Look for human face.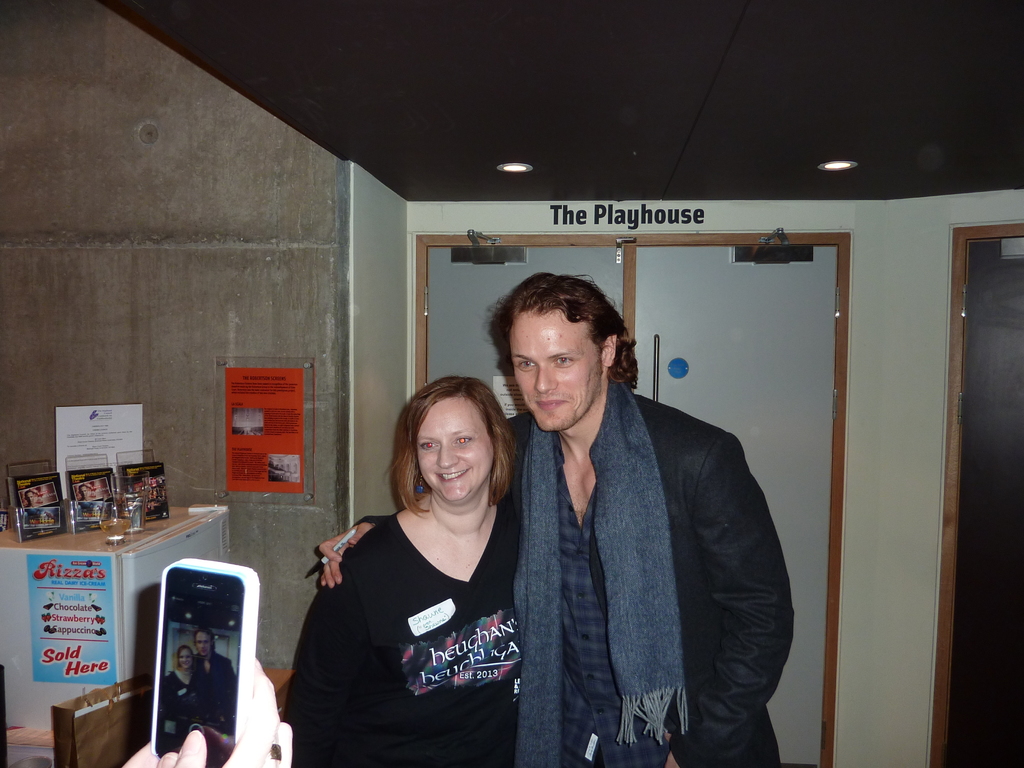
Found: [414,401,490,501].
